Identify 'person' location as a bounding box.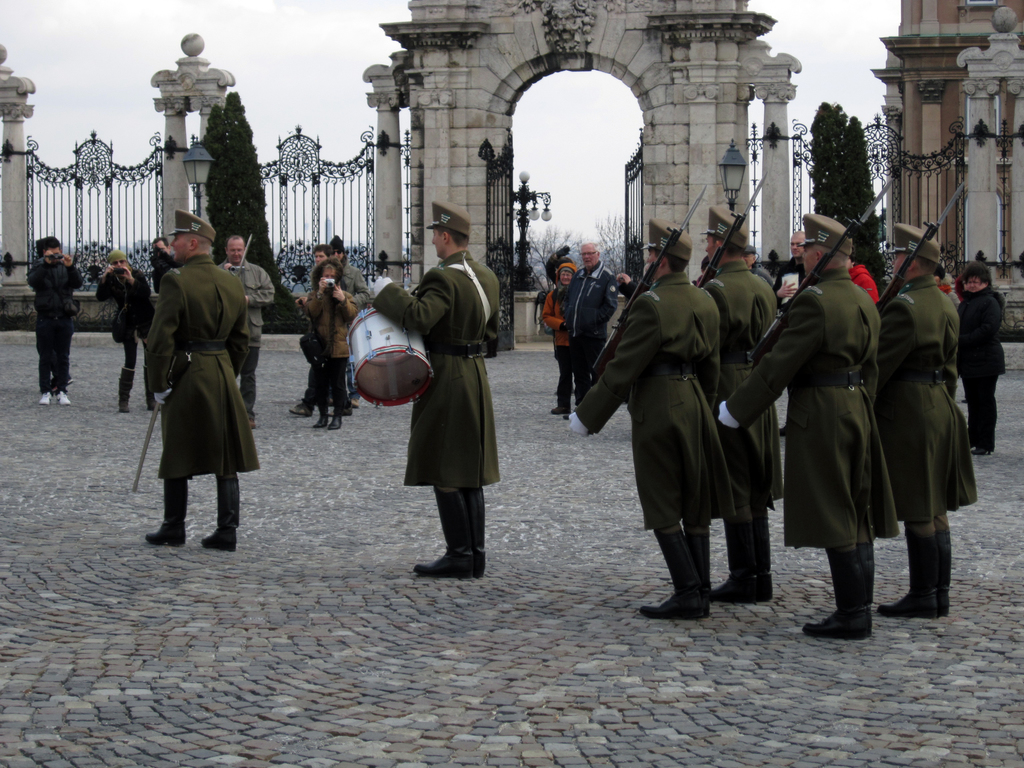
pyautogui.locateOnScreen(95, 245, 154, 415).
